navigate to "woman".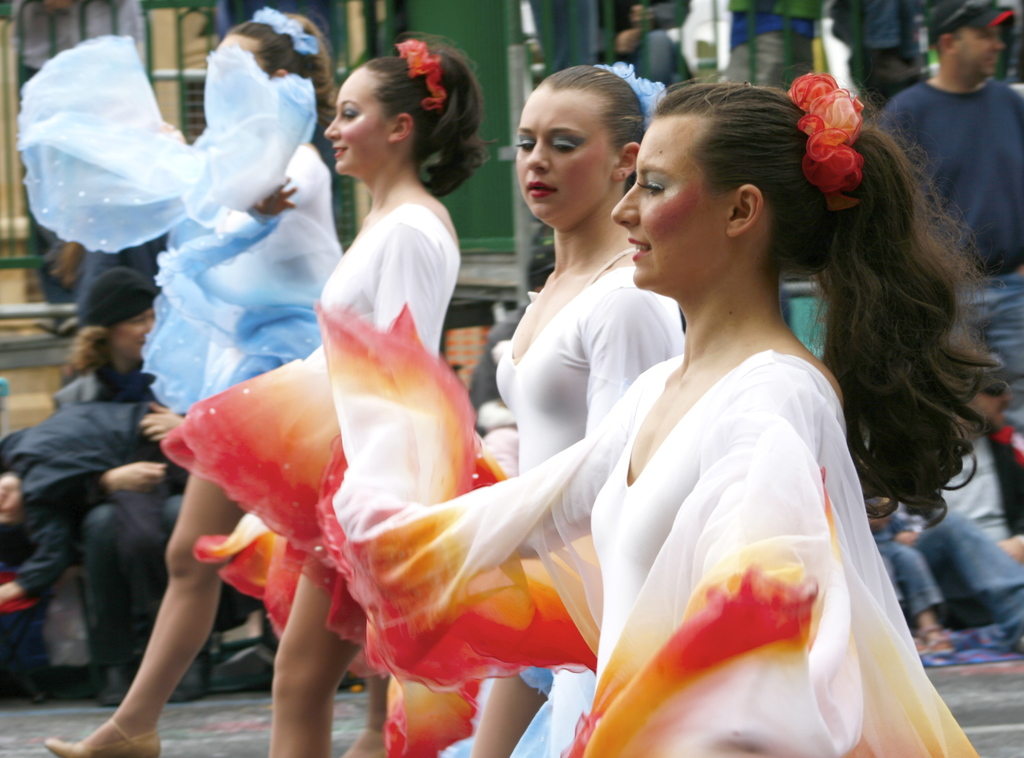
Navigation target: locate(14, 4, 338, 757).
